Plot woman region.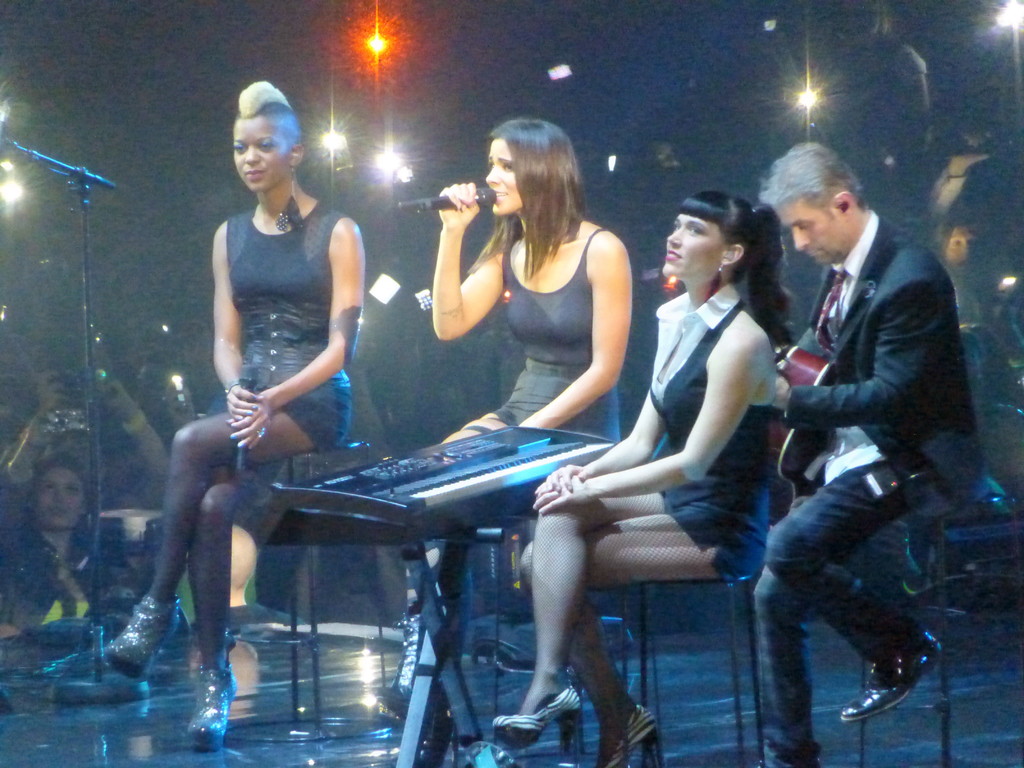
Plotted at [0,406,120,634].
